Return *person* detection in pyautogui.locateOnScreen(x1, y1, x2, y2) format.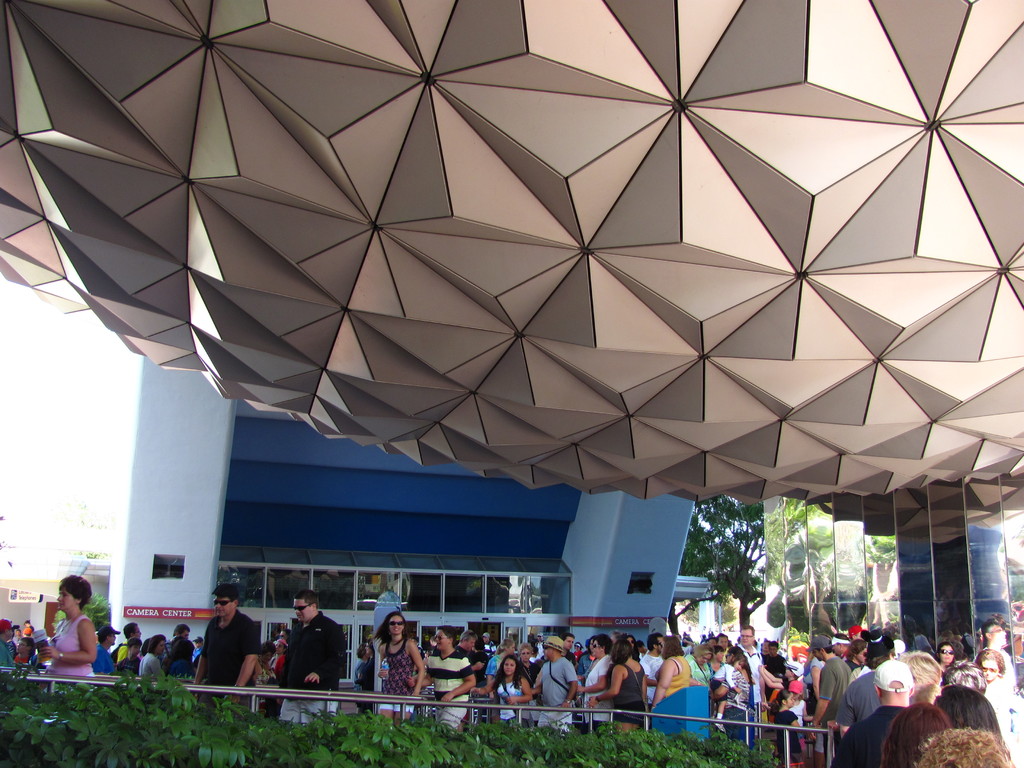
pyautogui.locateOnScreen(684, 641, 713, 739).
